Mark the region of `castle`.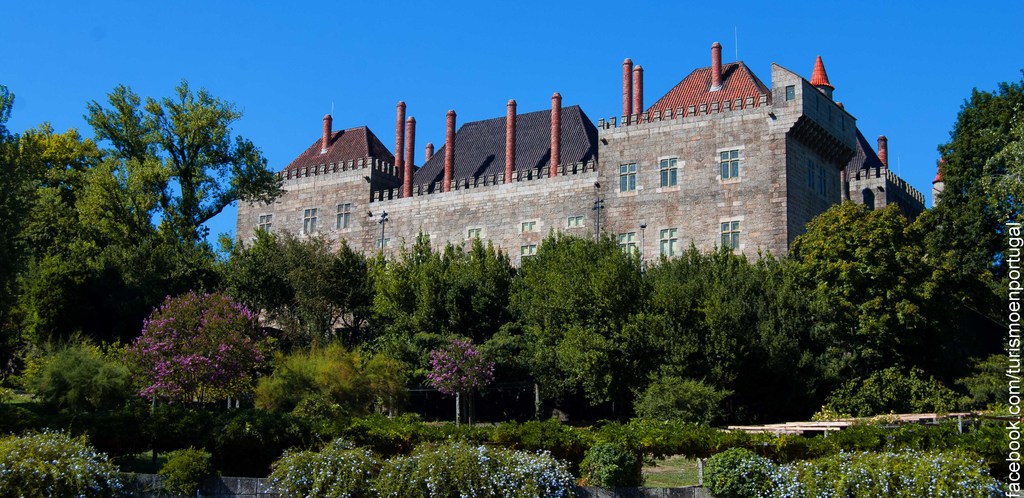
Region: (223,36,937,342).
